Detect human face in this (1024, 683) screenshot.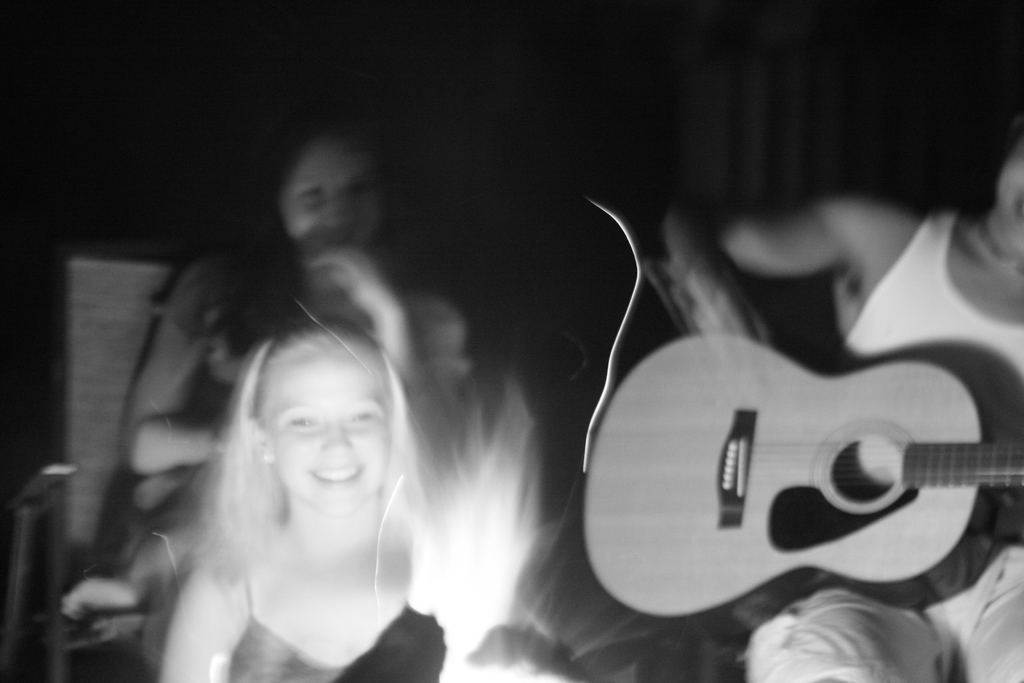
Detection: 998/142/1023/249.
